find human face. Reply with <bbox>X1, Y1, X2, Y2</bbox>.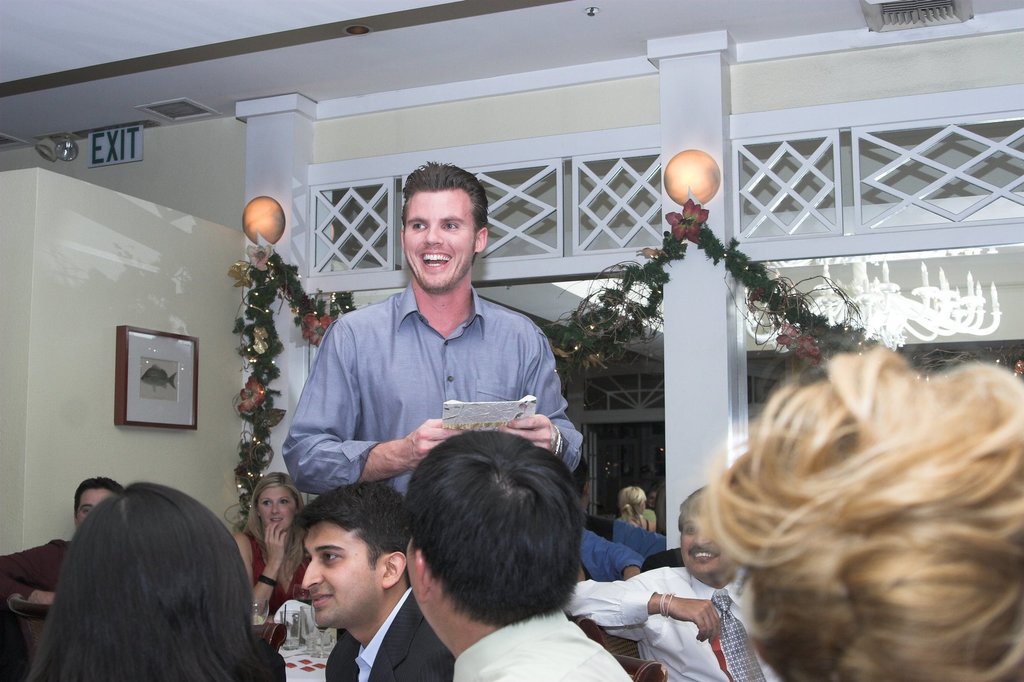
<bbox>76, 488, 114, 523</bbox>.
